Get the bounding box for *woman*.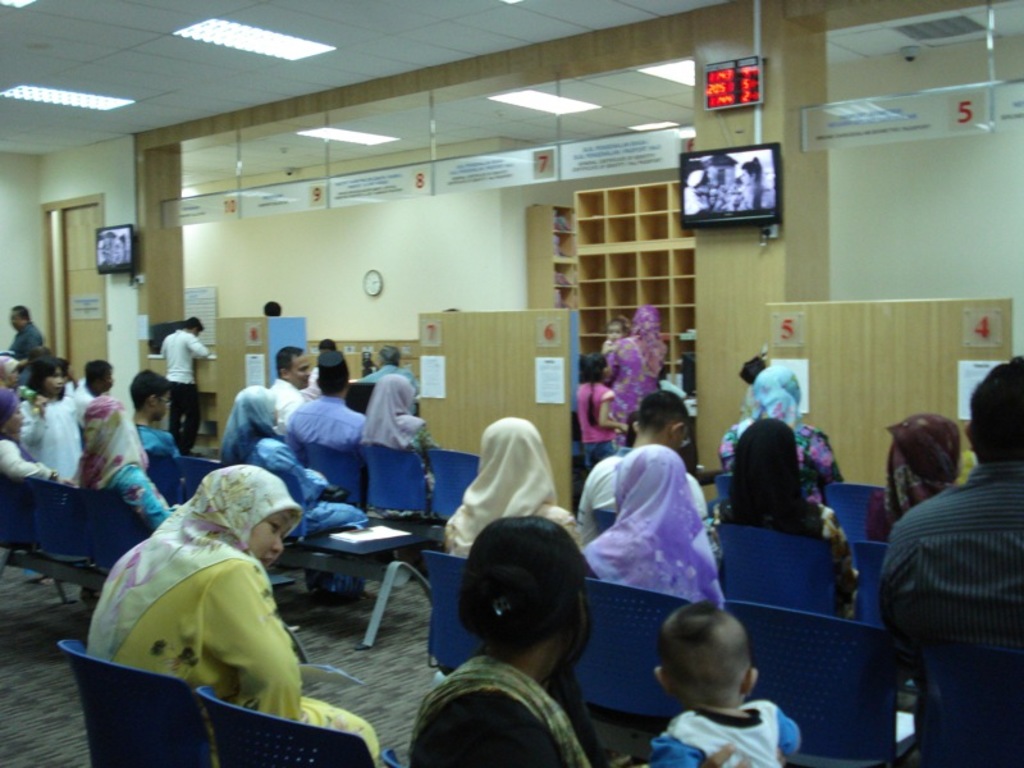
{"x1": 726, "y1": 371, "x2": 842, "y2": 493}.
